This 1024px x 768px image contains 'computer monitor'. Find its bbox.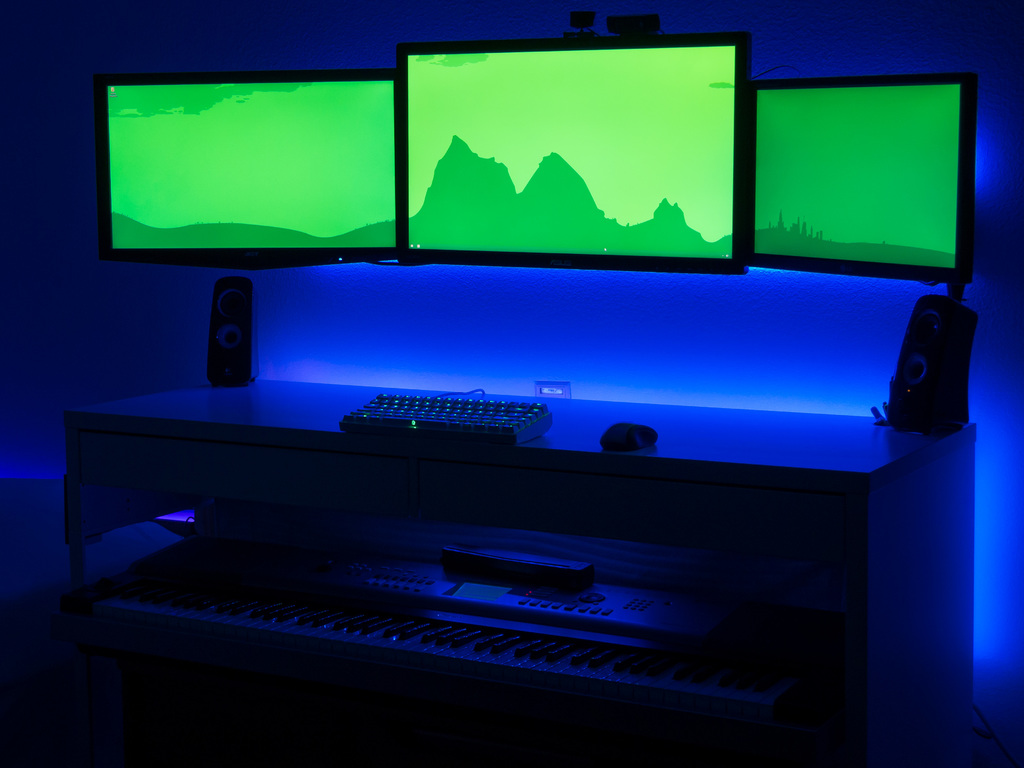
749/77/977/285.
